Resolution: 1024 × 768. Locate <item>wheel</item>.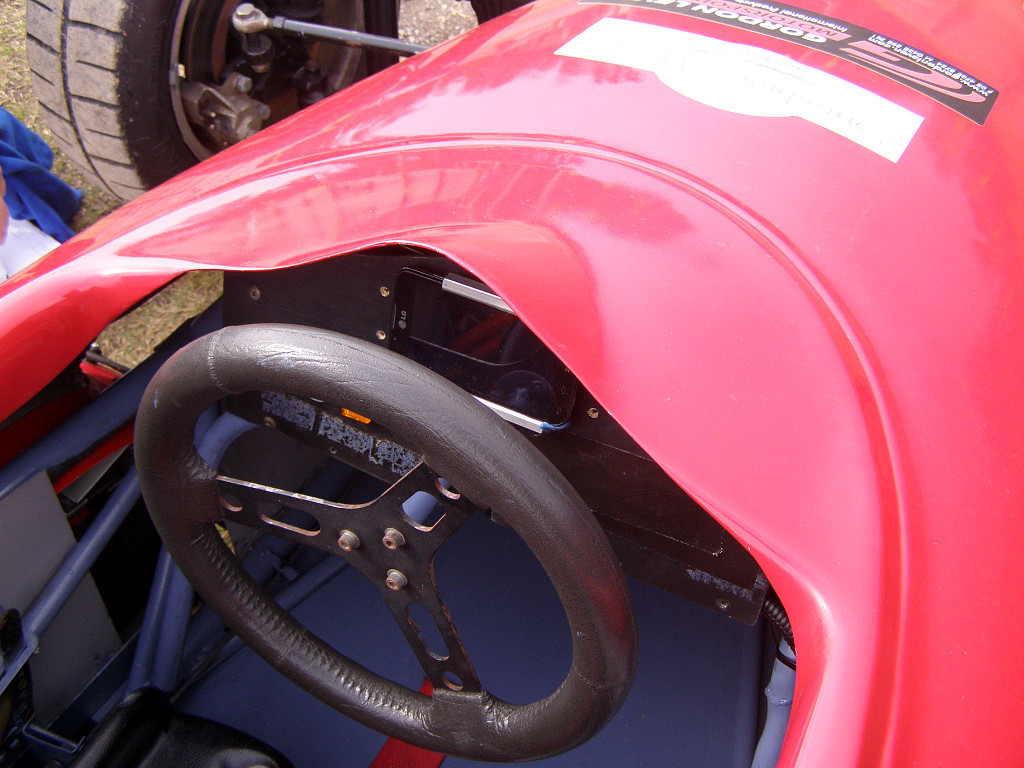
bbox=(26, 0, 389, 201).
